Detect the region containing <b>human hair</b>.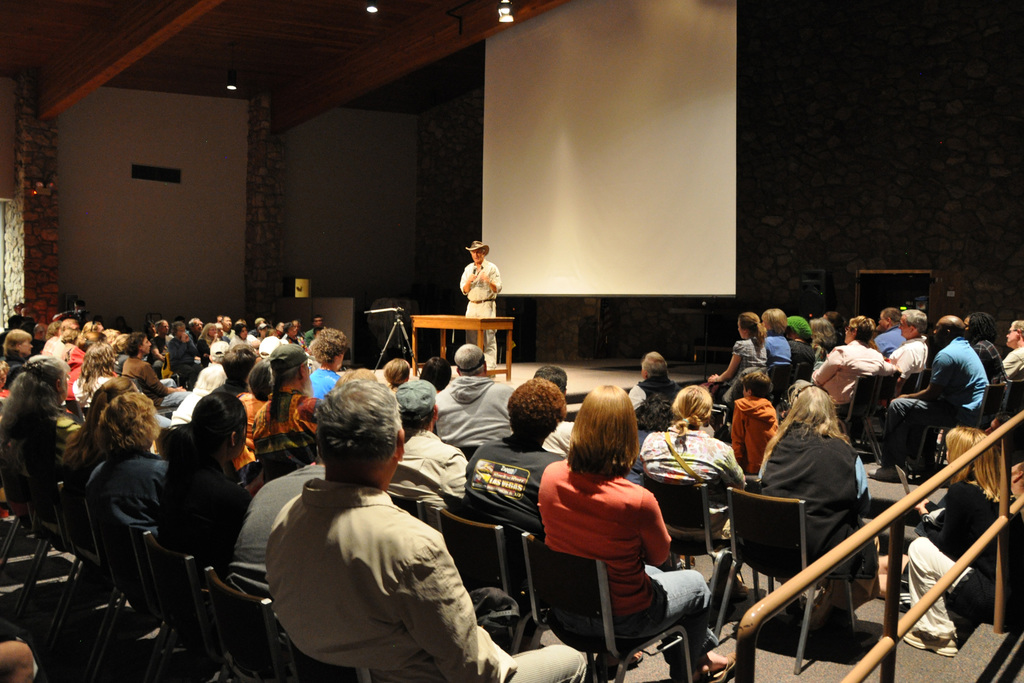
box(845, 311, 873, 345).
